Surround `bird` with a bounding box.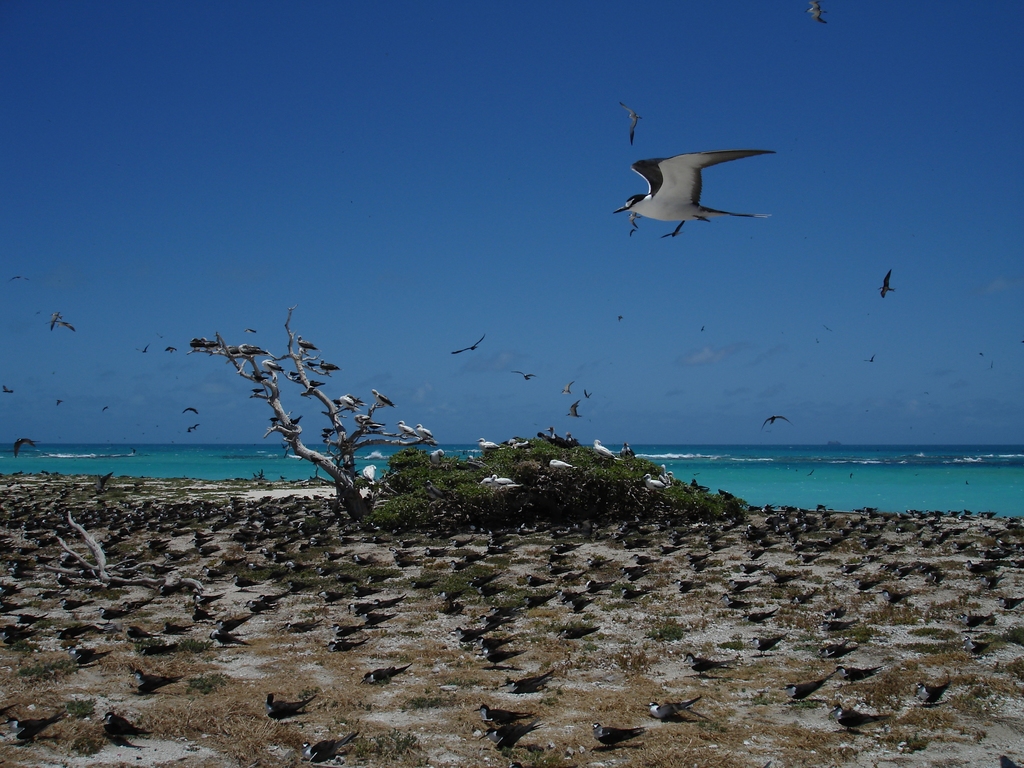
Rect(1011, 561, 1023, 567).
